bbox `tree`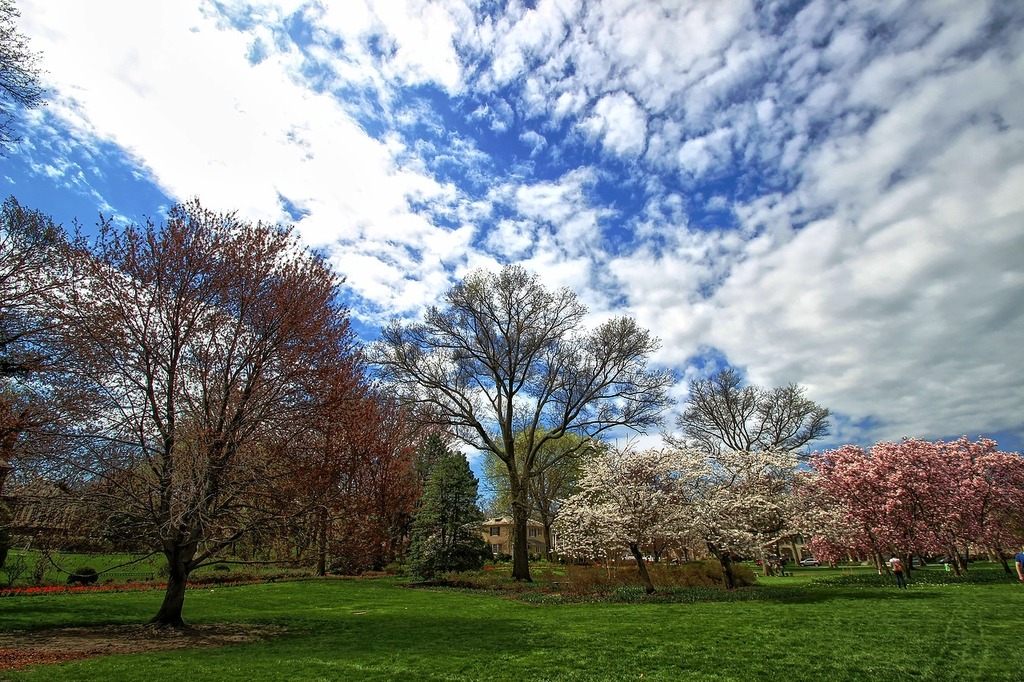
rect(0, 0, 53, 163)
